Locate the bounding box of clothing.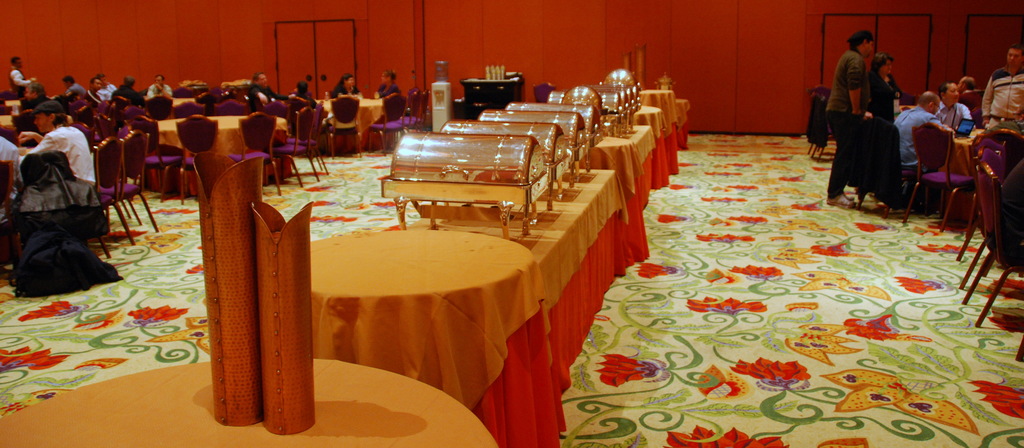
Bounding box: 860, 67, 900, 175.
